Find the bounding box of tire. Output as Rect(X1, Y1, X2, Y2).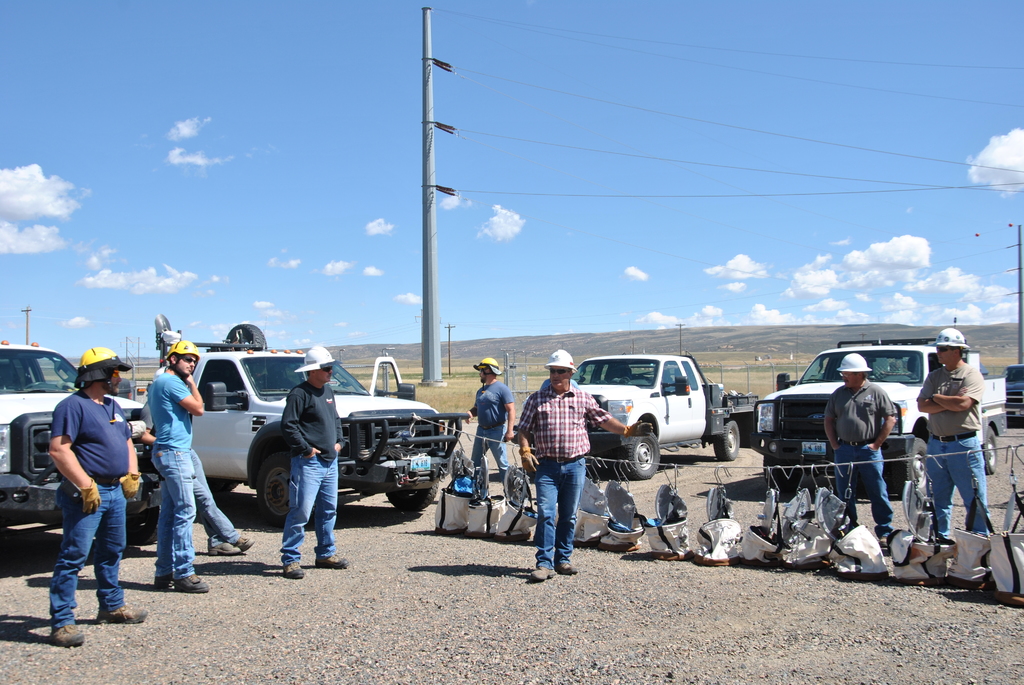
Rect(129, 509, 158, 550).
